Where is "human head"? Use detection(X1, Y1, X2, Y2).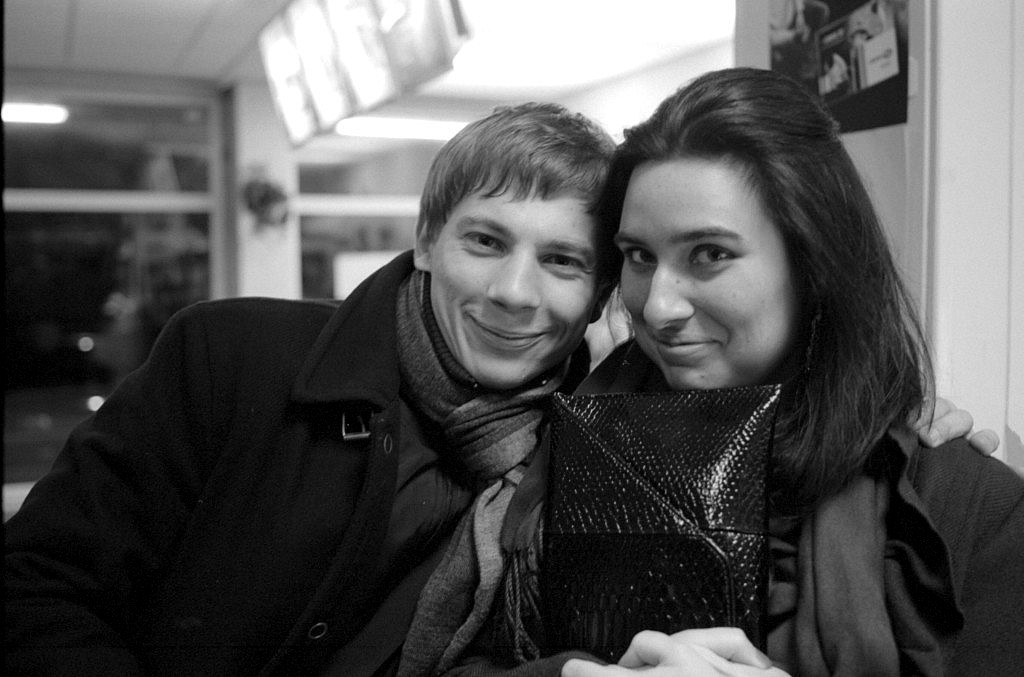
detection(404, 105, 626, 362).
